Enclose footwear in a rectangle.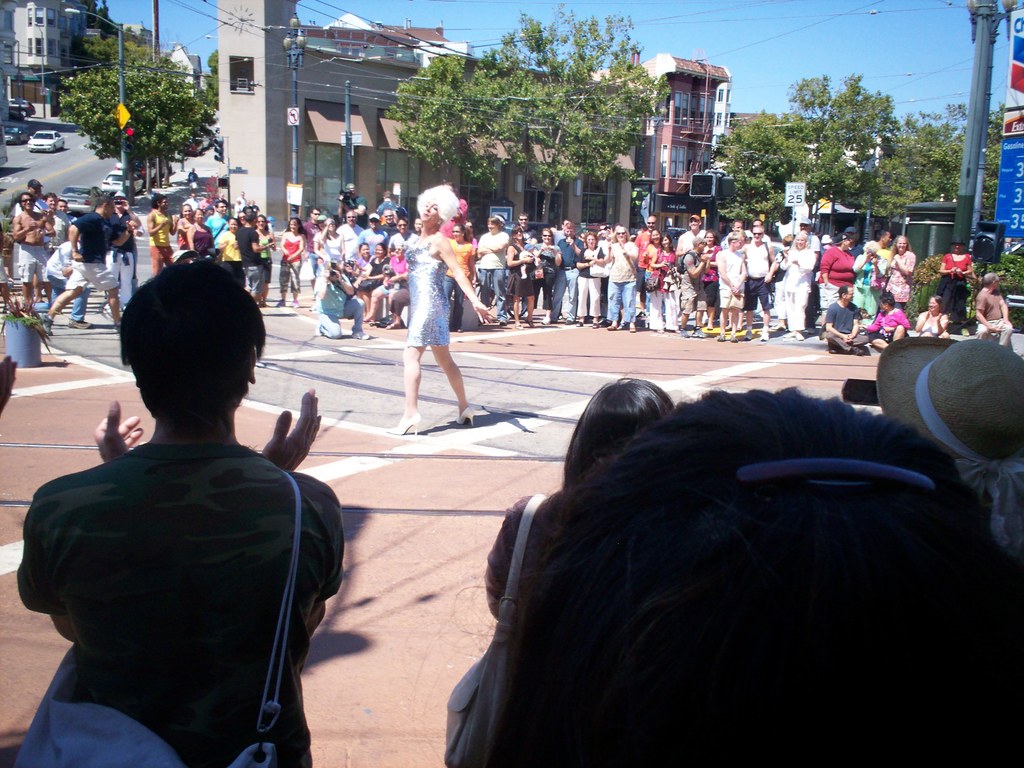
383,315,408,329.
